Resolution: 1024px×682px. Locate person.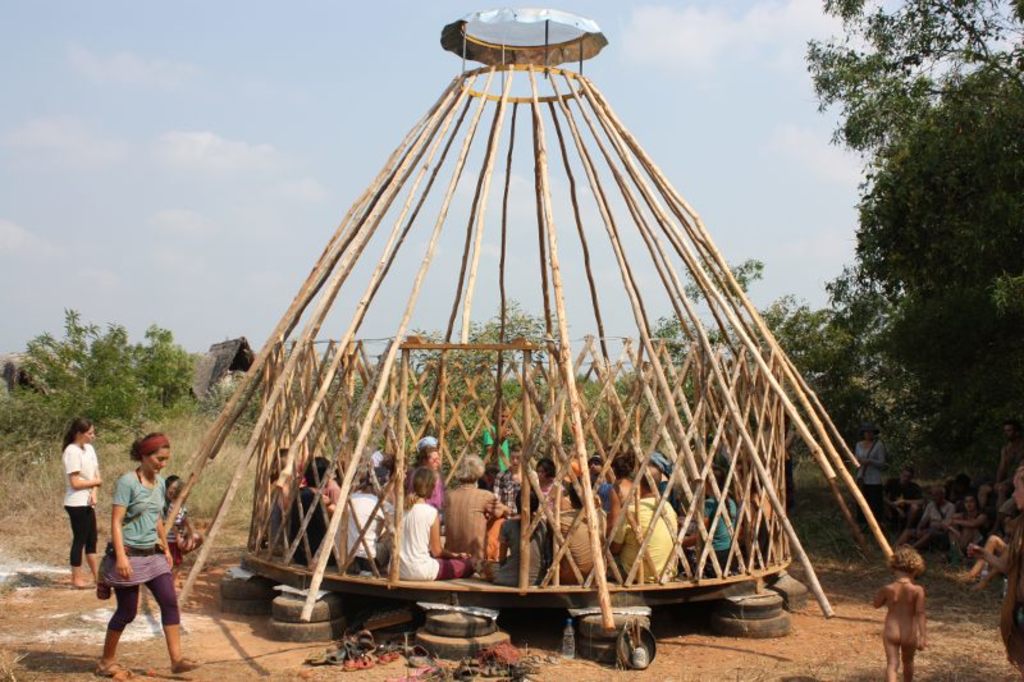
<box>385,467,477,586</box>.
